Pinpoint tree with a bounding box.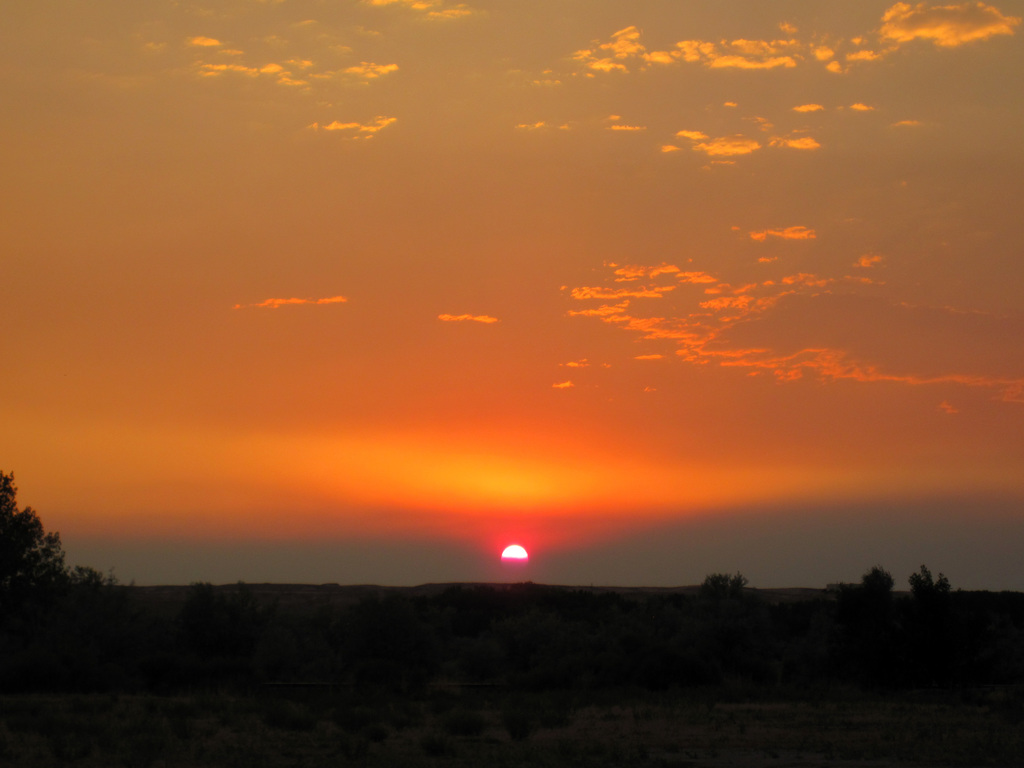
831 563 895 593.
